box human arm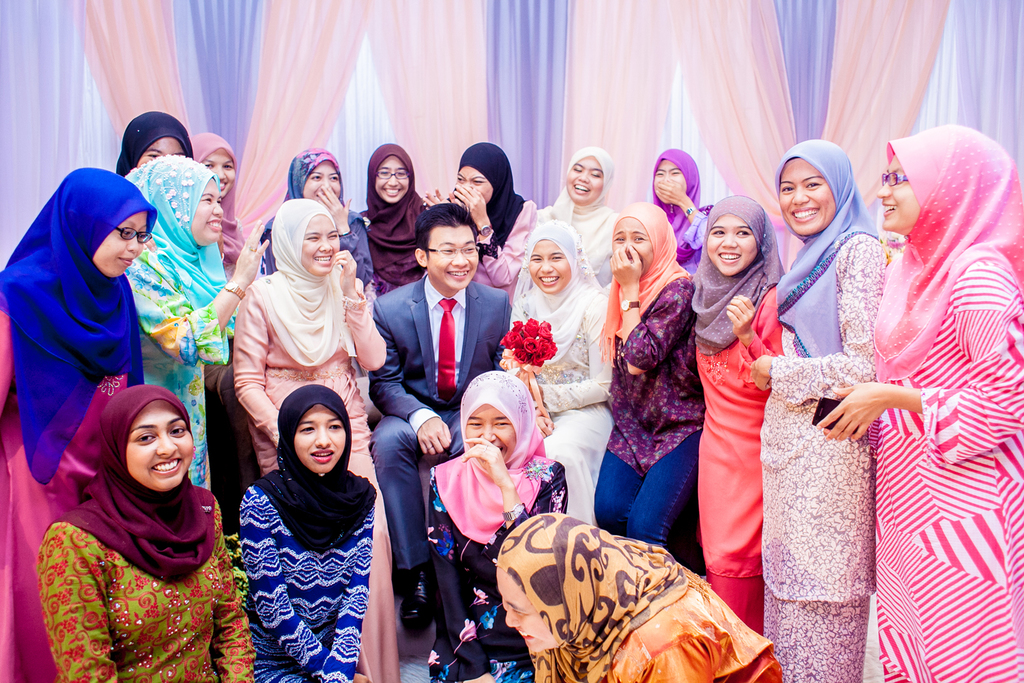
(452, 185, 531, 283)
